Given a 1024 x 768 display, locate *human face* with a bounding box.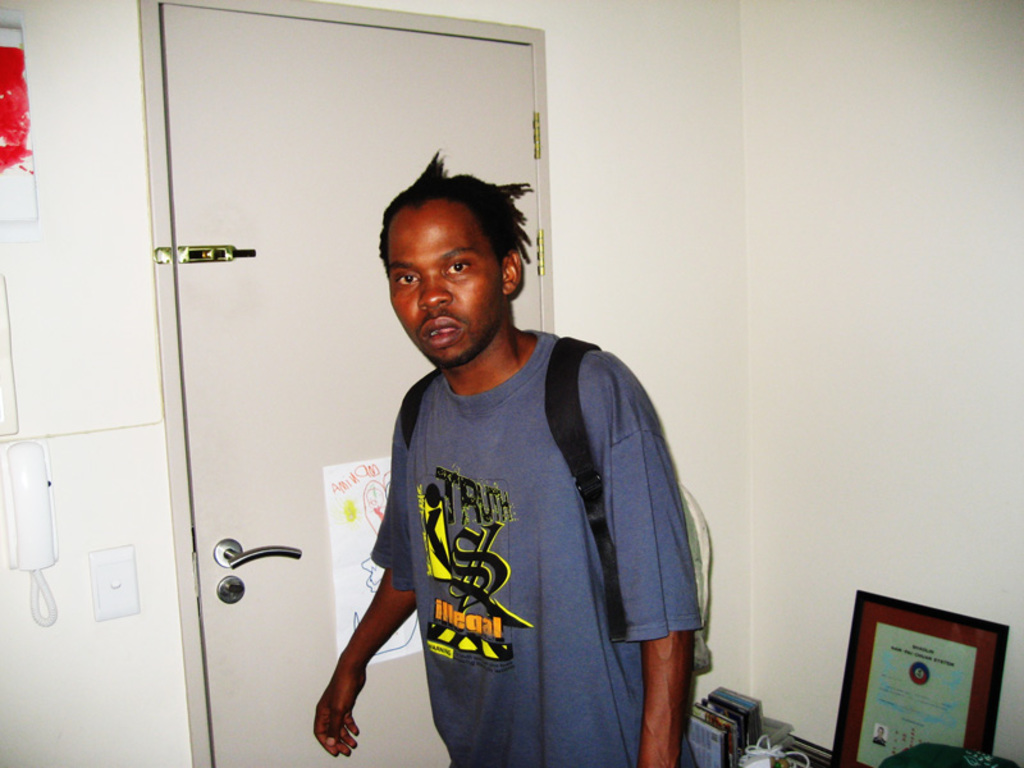
Located: <box>389,202,499,369</box>.
